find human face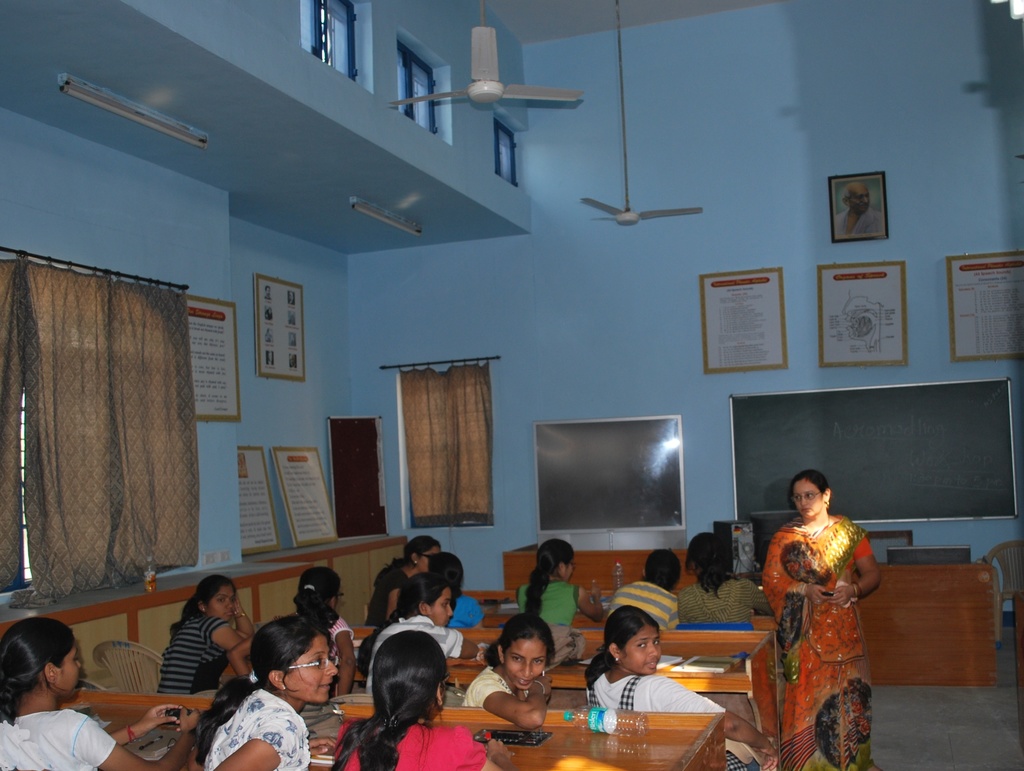
52,644,83,699
